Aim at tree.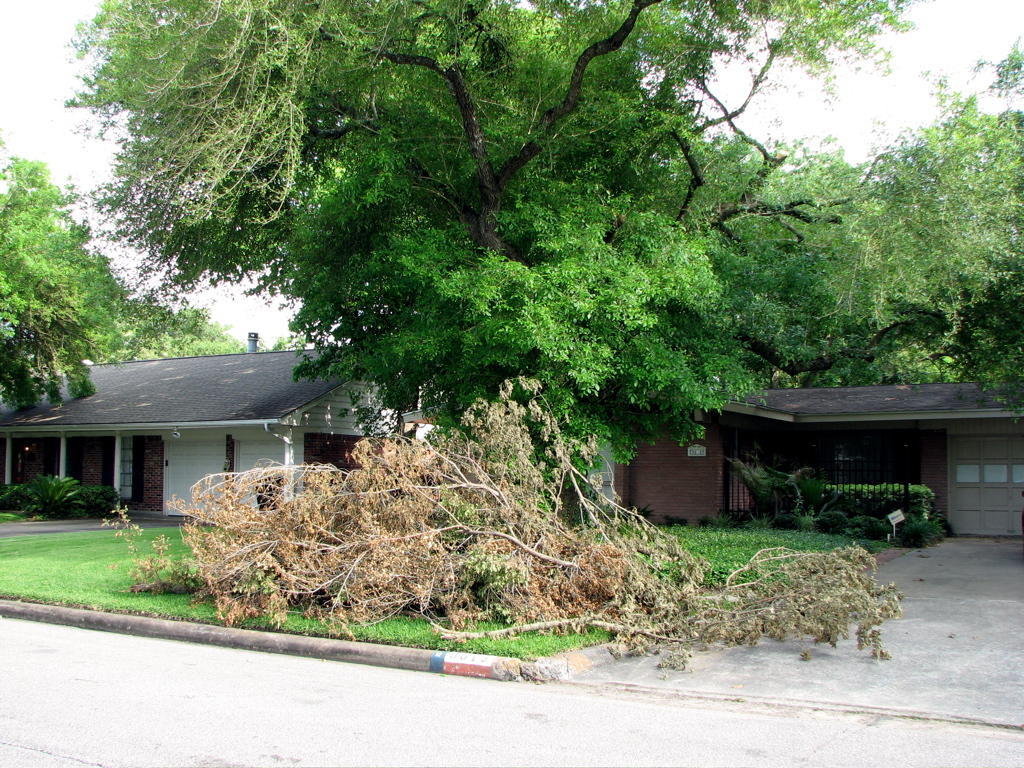
Aimed at [left=947, top=41, right=1023, bottom=428].
